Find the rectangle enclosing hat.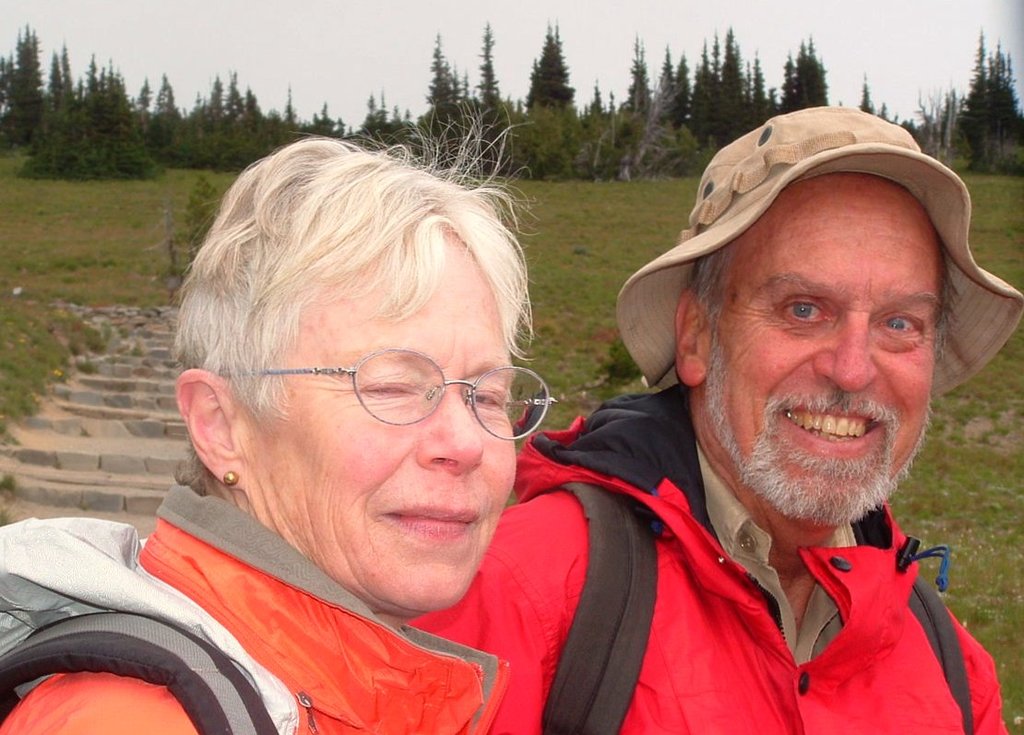
[left=614, top=102, right=1023, bottom=391].
